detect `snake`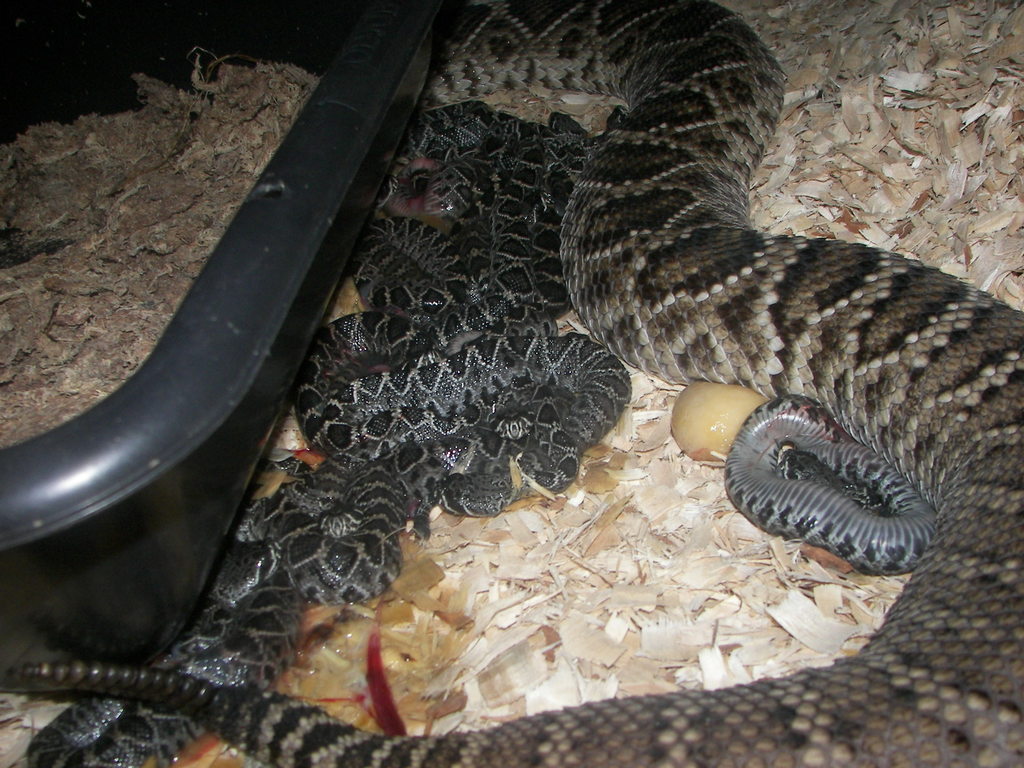
rect(9, 0, 1023, 767)
